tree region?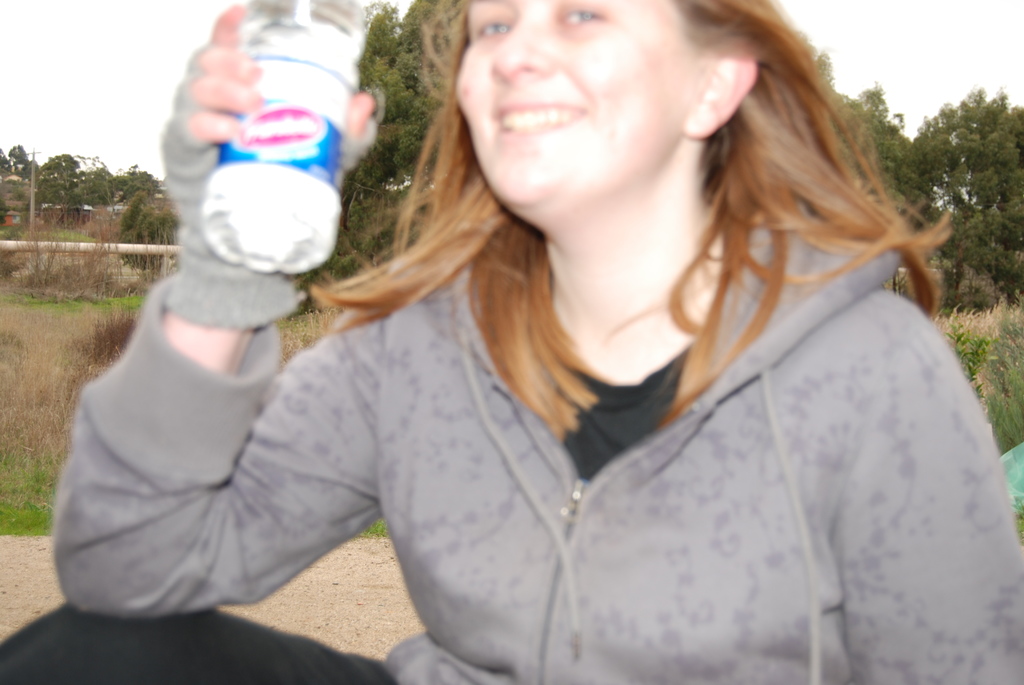
[x1=913, y1=87, x2=1023, y2=308]
